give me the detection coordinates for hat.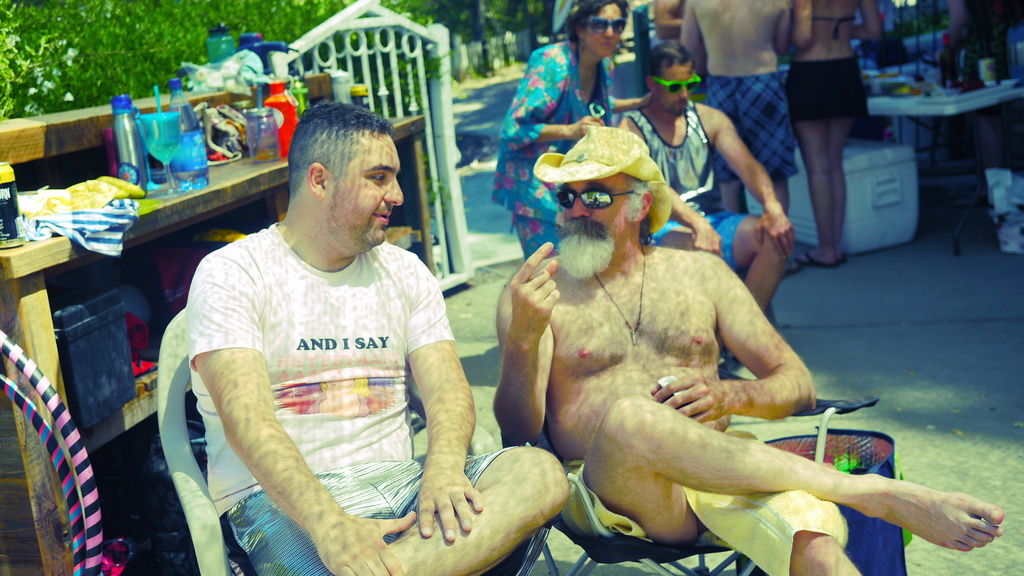
bbox=(532, 124, 675, 236).
